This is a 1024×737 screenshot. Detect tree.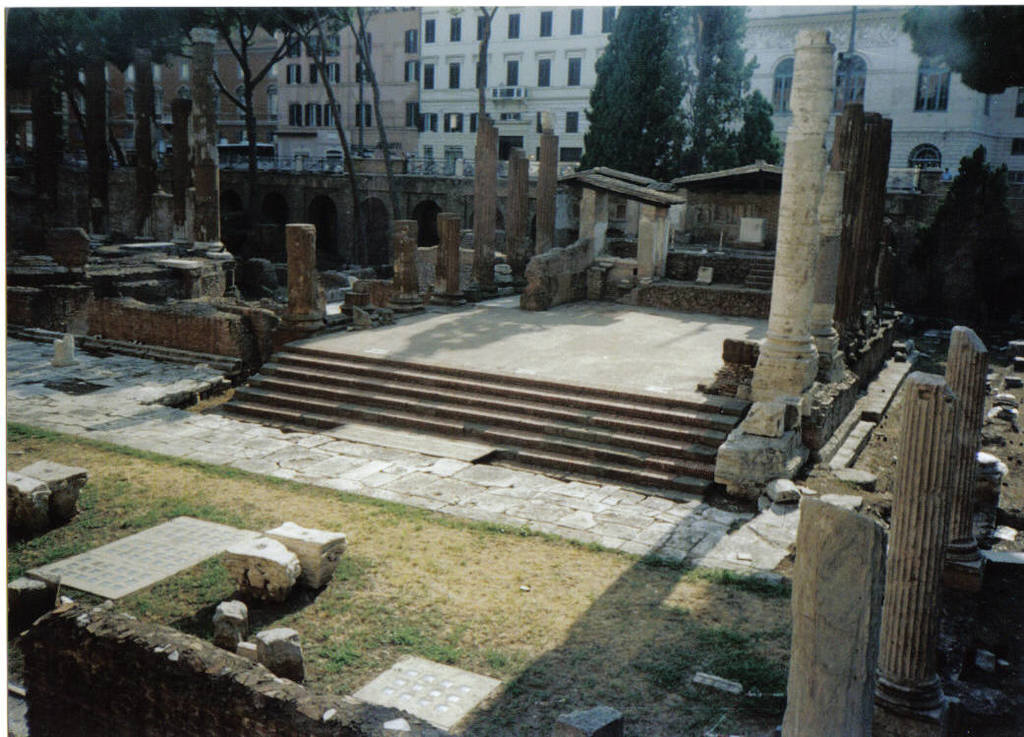
region(674, 0, 758, 171).
